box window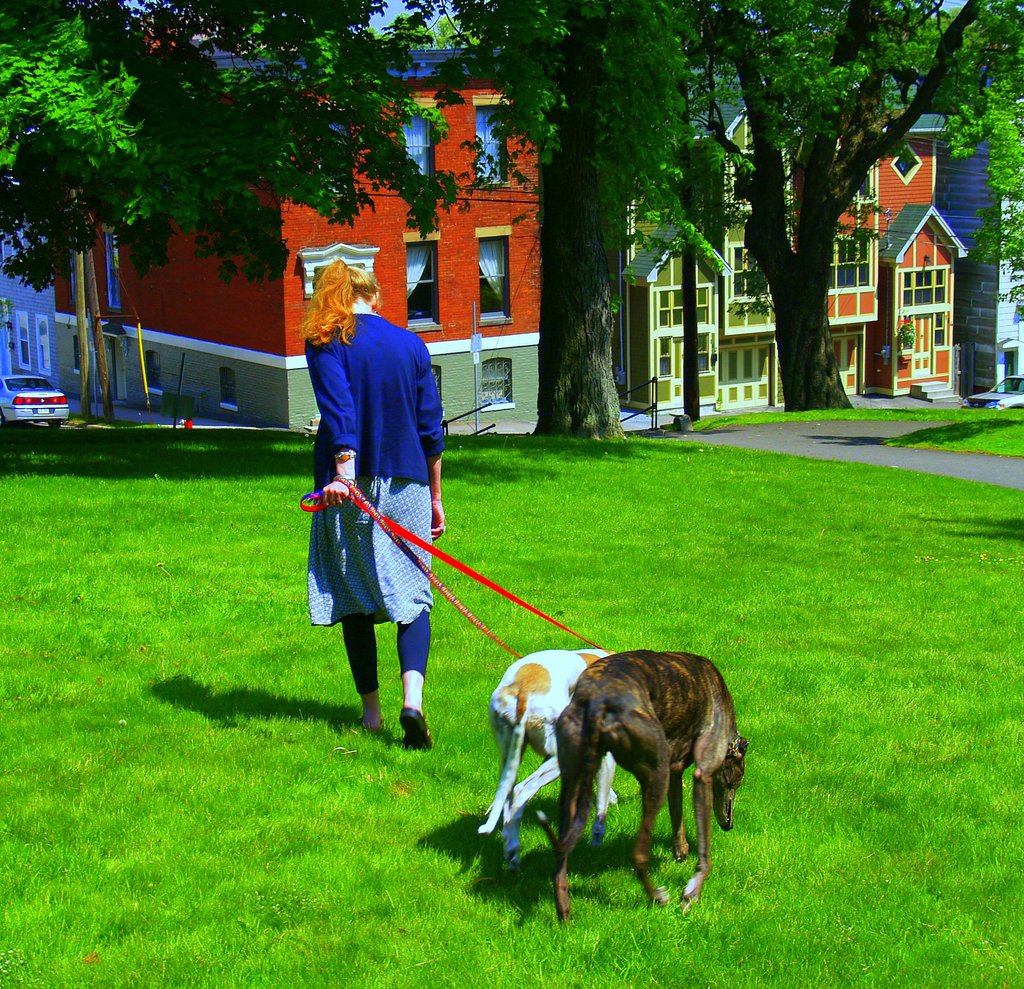
892 145 917 184
